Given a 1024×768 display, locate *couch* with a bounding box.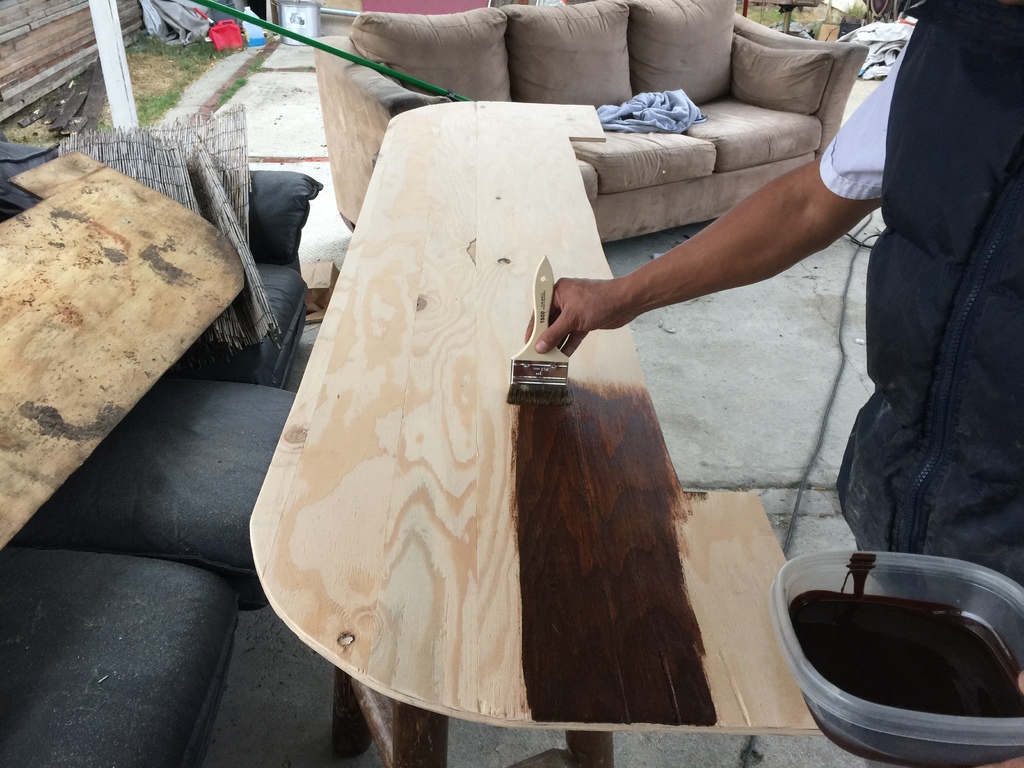
Located: <bbox>316, 0, 874, 249</bbox>.
